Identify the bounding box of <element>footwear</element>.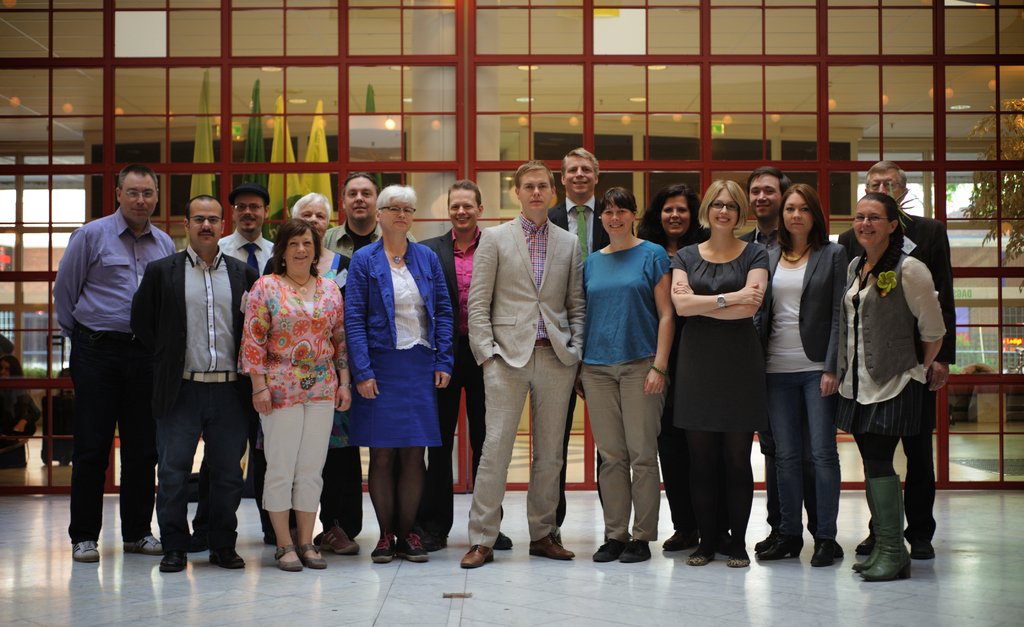
<bbox>294, 542, 323, 571</bbox>.
